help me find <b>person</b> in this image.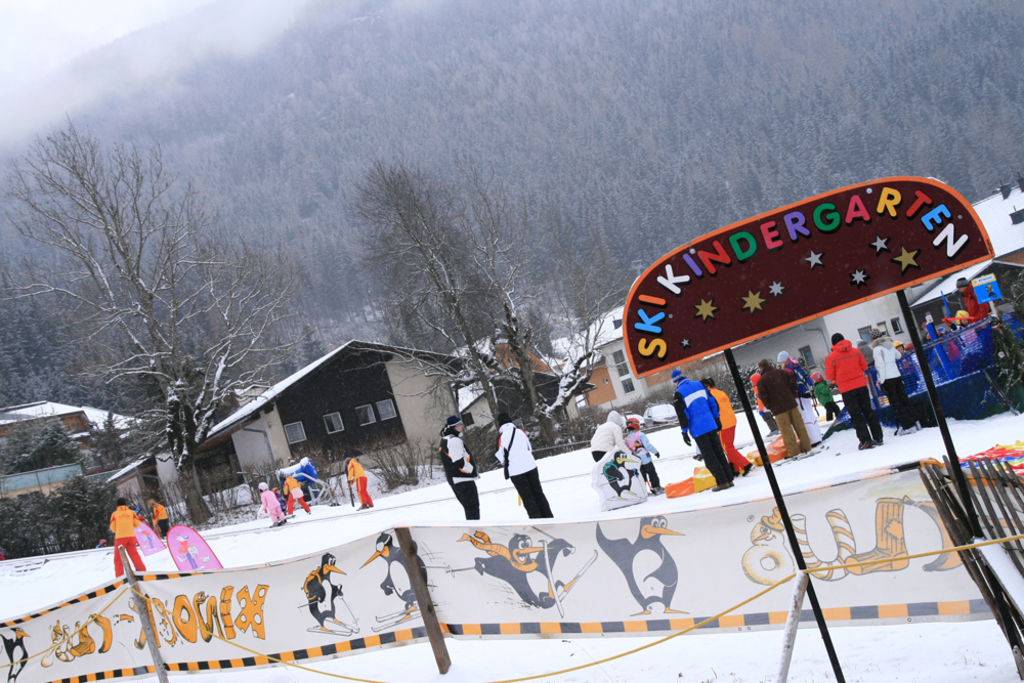
Found it: <region>494, 412, 552, 514</region>.
